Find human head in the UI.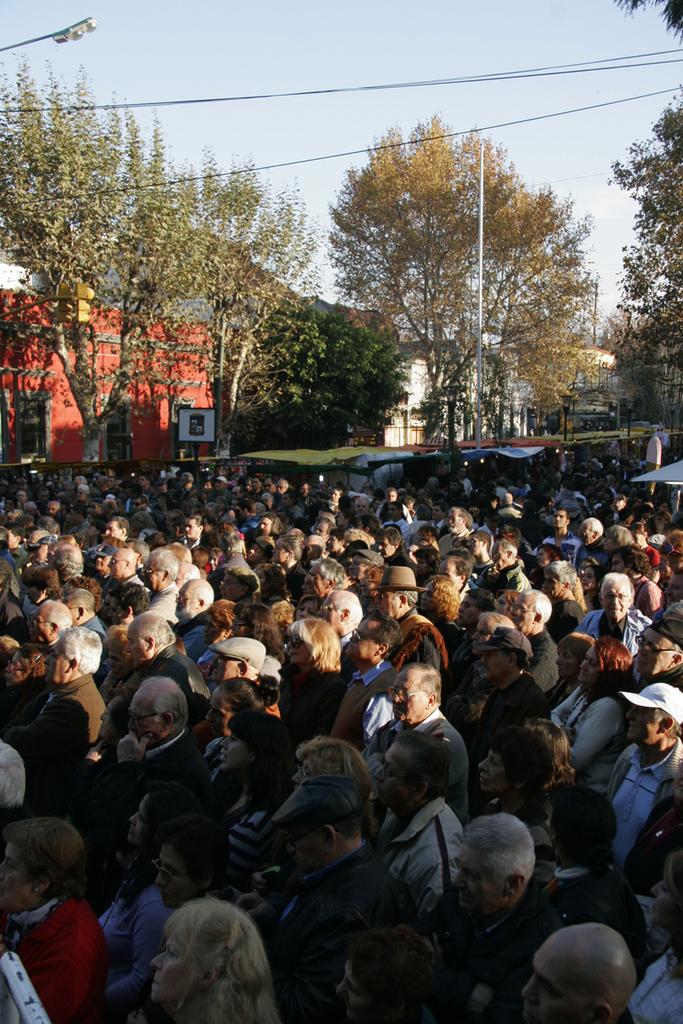
UI element at {"left": 371, "top": 732, "right": 454, "bottom": 817}.
